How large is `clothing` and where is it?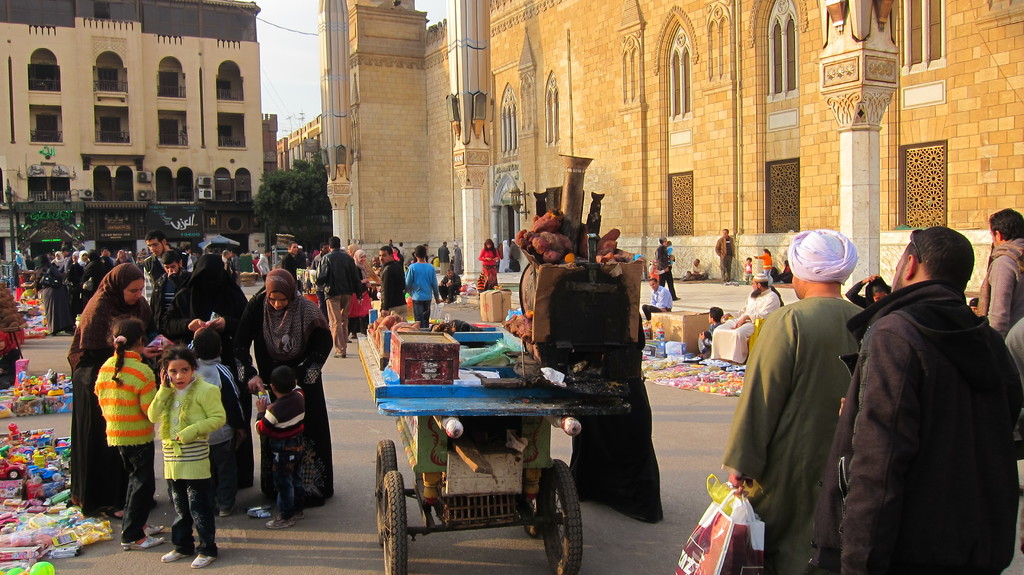
Bounding box: x1=159, y1=245, x2=255, y2=482.
